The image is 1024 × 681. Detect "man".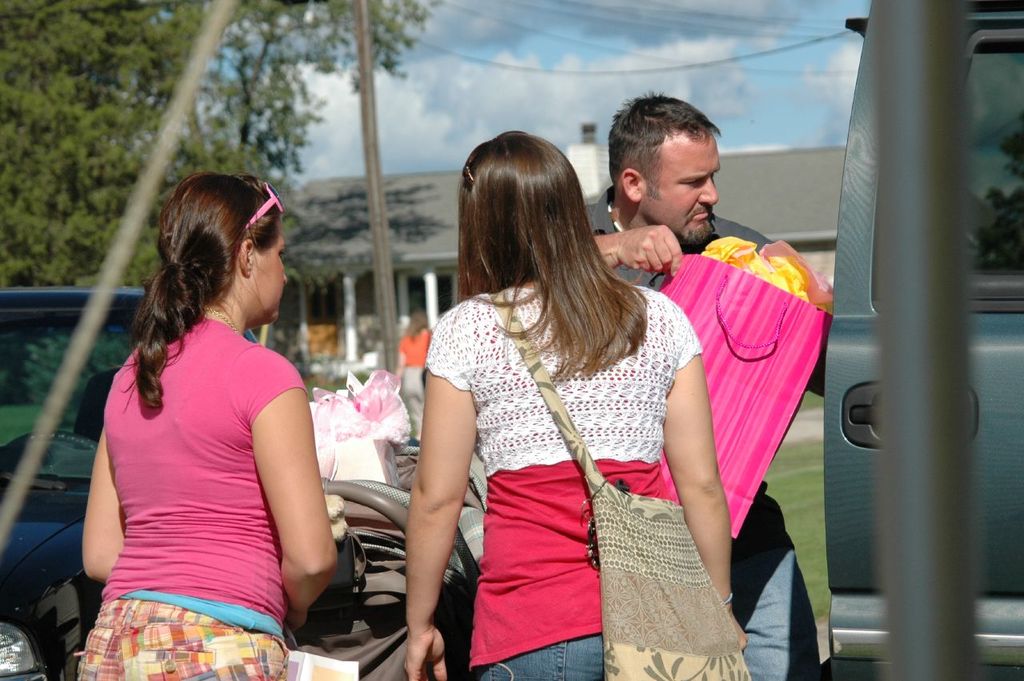
Detection: 614/122/840/659.
